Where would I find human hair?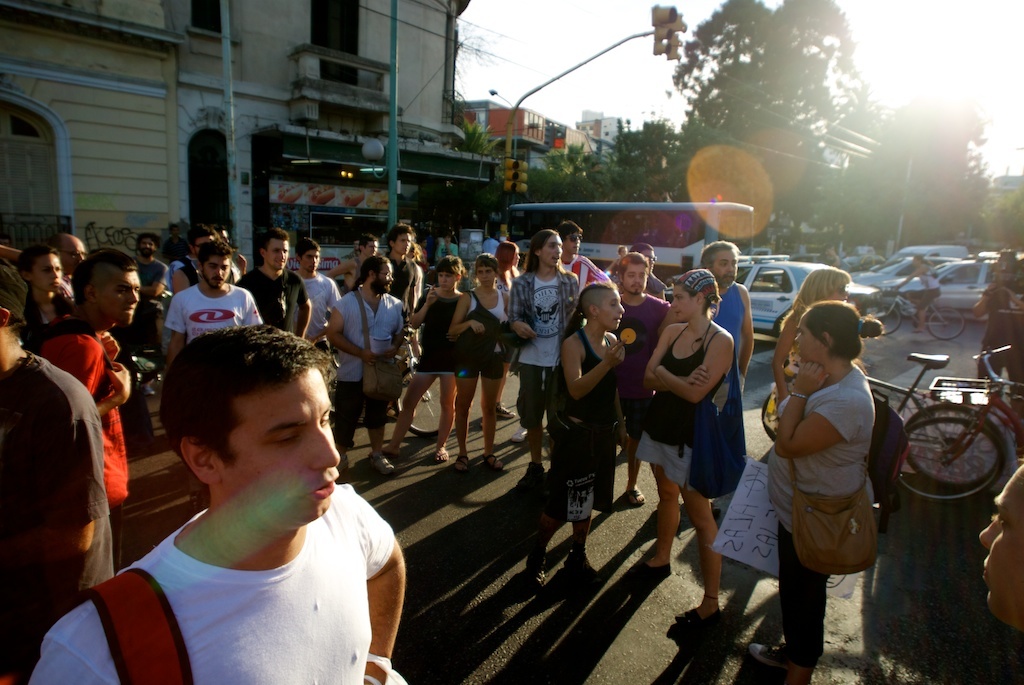
At [798, 301, 882, 365].
